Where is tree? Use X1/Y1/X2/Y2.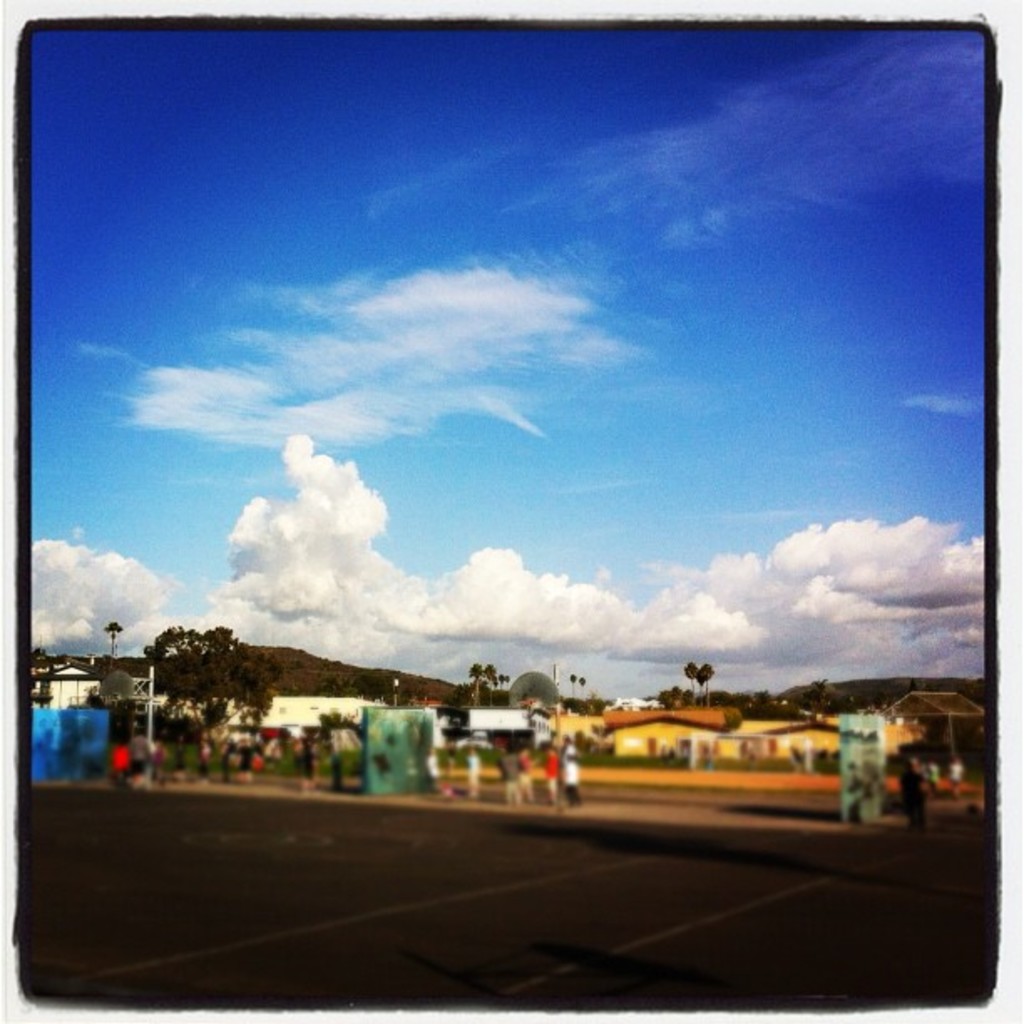
100/617/124/661.
